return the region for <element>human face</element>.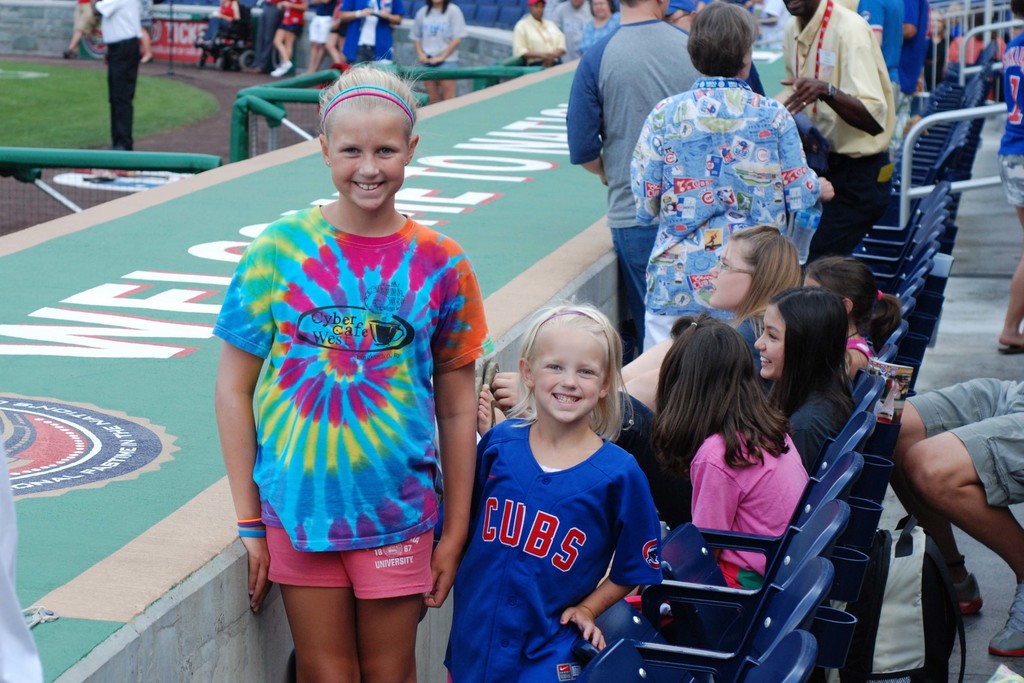
[752, 304, 788, 378].
